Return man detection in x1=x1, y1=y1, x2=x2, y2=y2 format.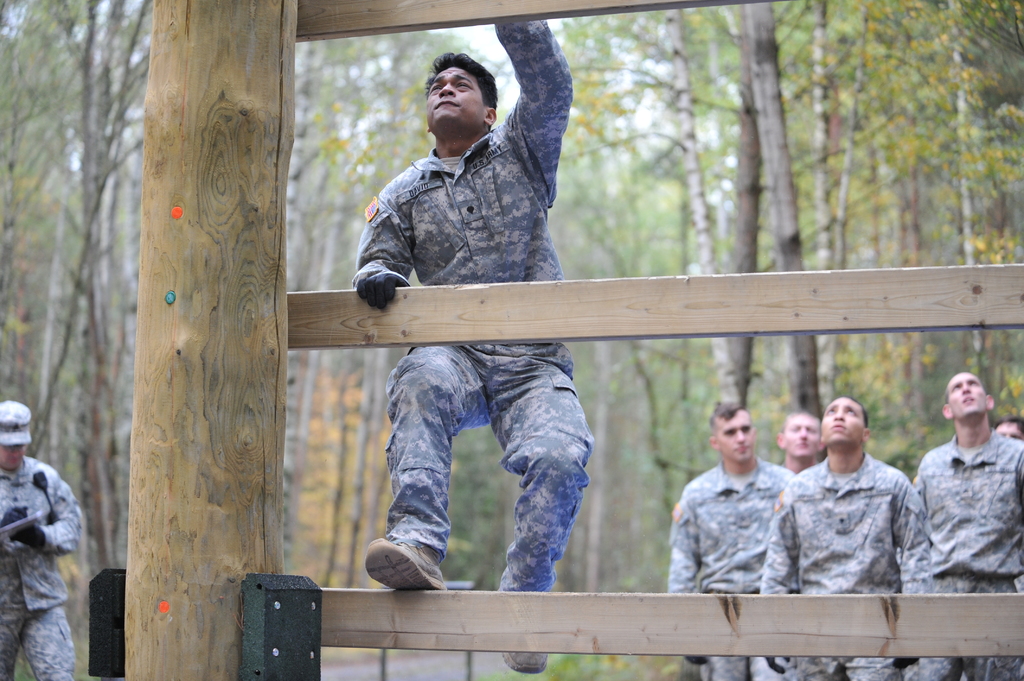
x1=0, y1=397, x2=79, y2=680.
